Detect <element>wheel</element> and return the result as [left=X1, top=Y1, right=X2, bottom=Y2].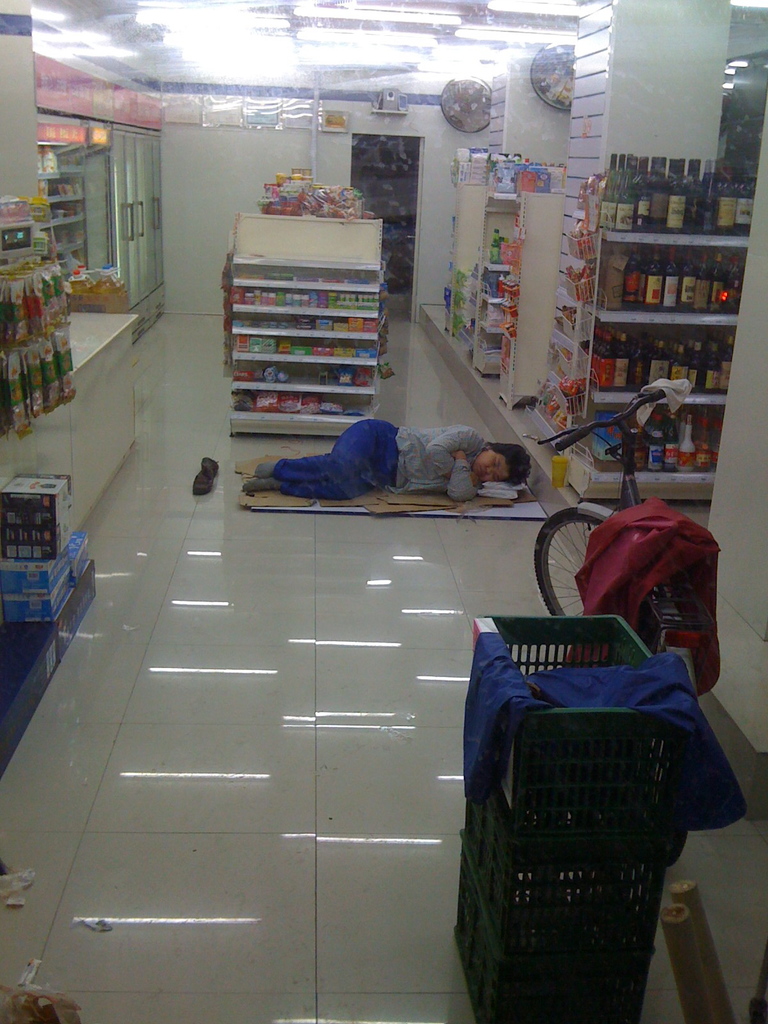
[left=528, top=508, right=626, bottom=636].
